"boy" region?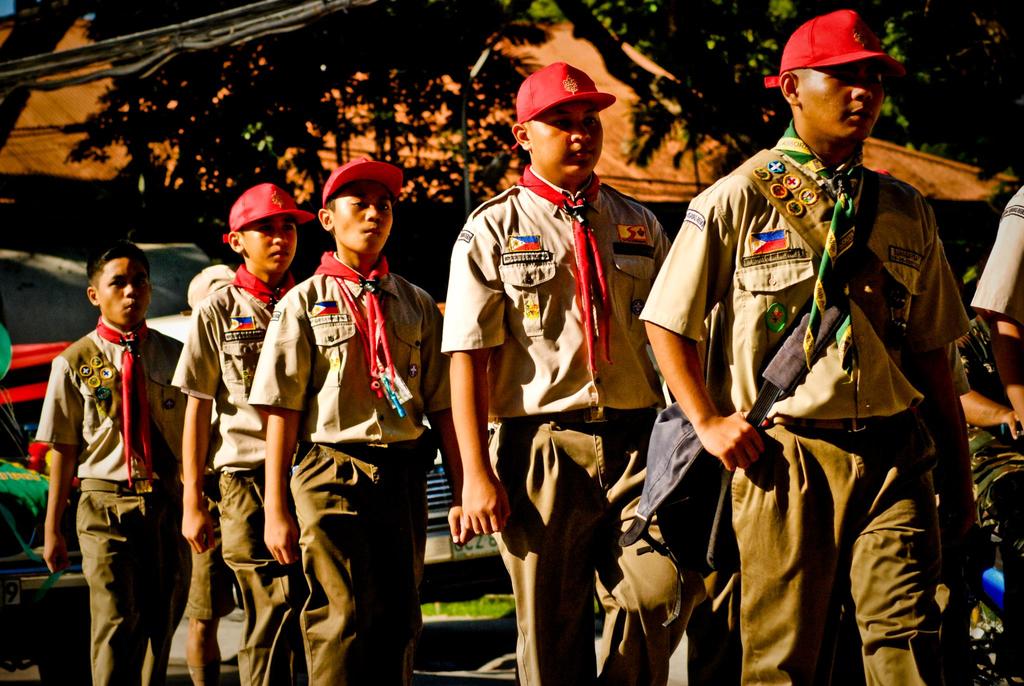
region(253, 153, 464, 685)
